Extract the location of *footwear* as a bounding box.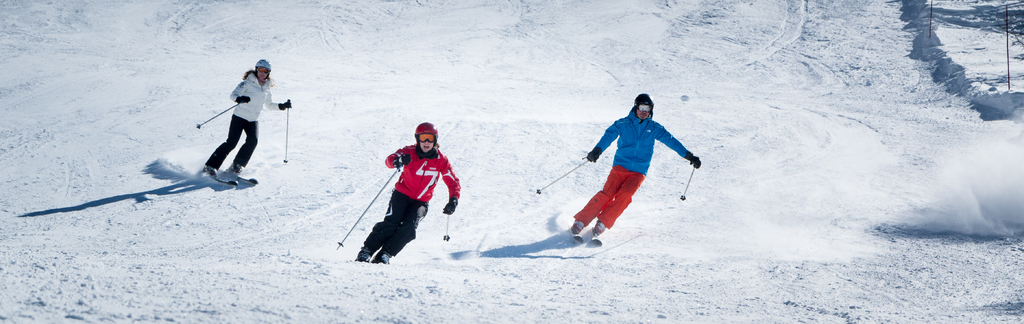
[x1=368, y1=251, x2=384, y2=264].
